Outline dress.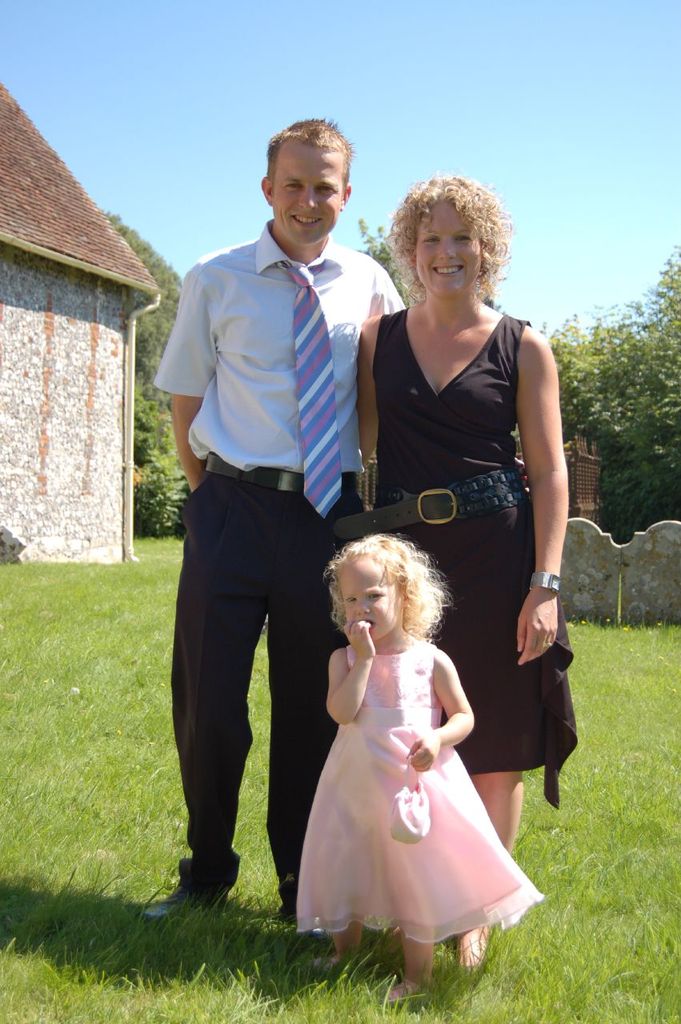
Outline: (left=294, top=643, right=547, bottom=948).
